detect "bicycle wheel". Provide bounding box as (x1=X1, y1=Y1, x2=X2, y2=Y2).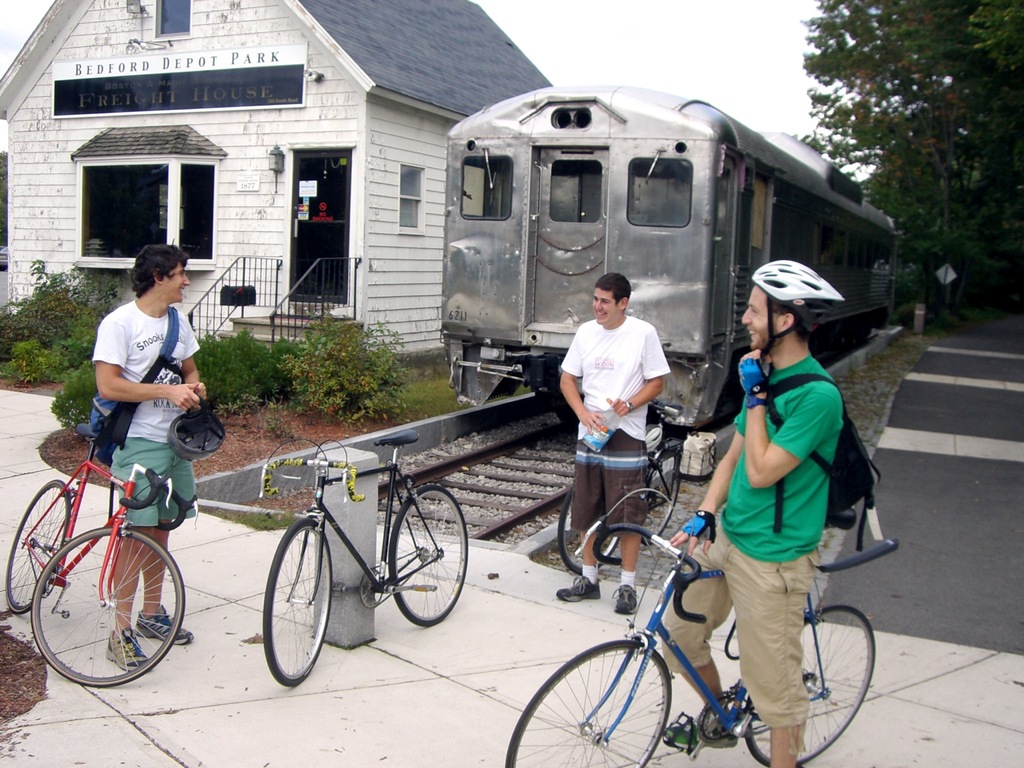
(x1=554, y1=486, x2=623, y2=575).
